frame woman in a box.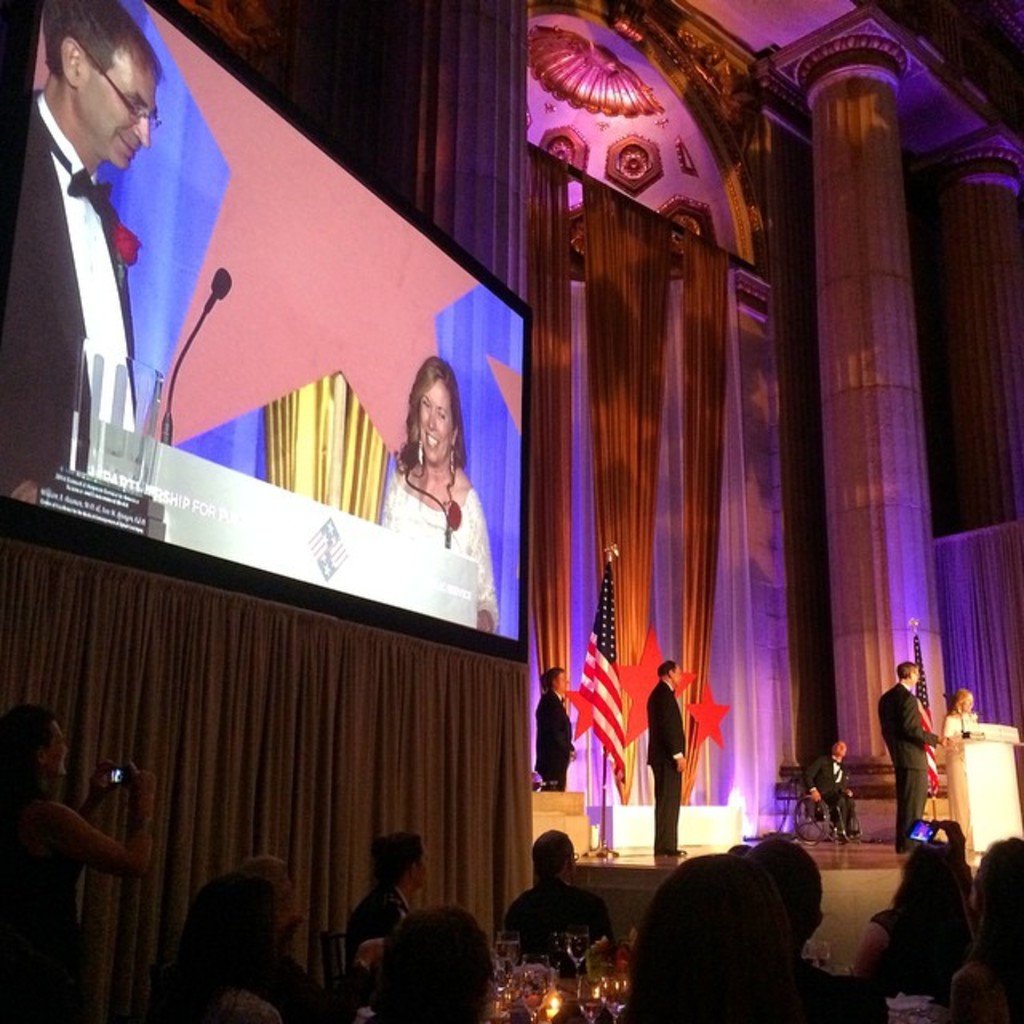
(942, 683, 982, 736).
